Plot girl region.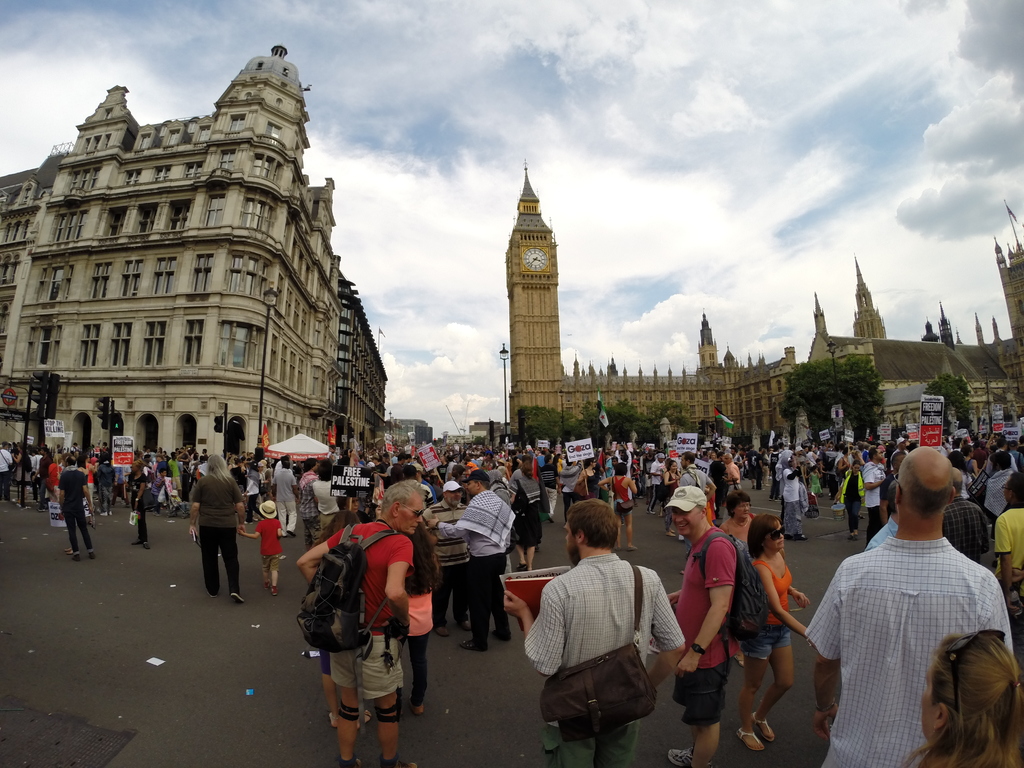
Plotted at <bbox>744, 514, 806, 748</bbox>.
